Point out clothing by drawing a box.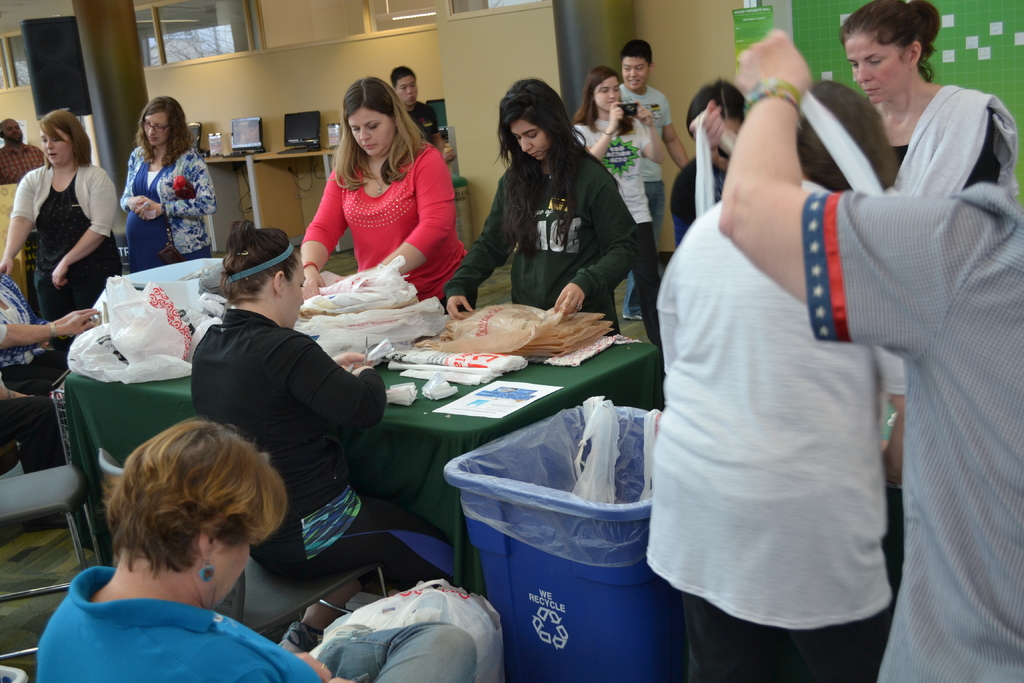
left=36, top=566, right=477, bottom=682.
